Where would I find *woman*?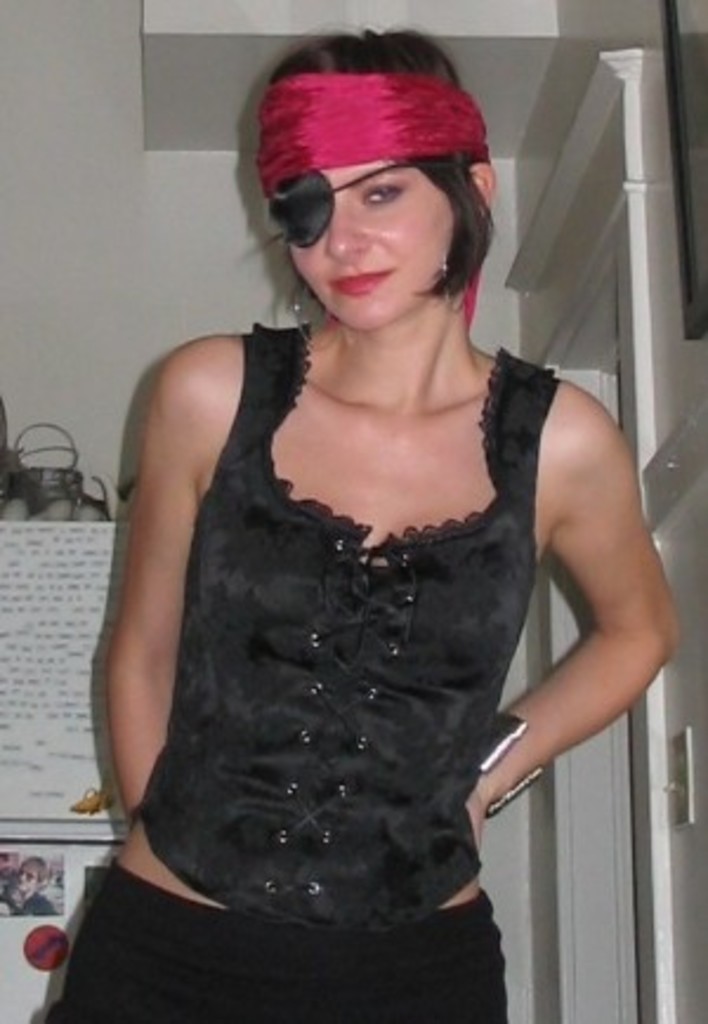
At crop(59, 14, 632, 1003).
